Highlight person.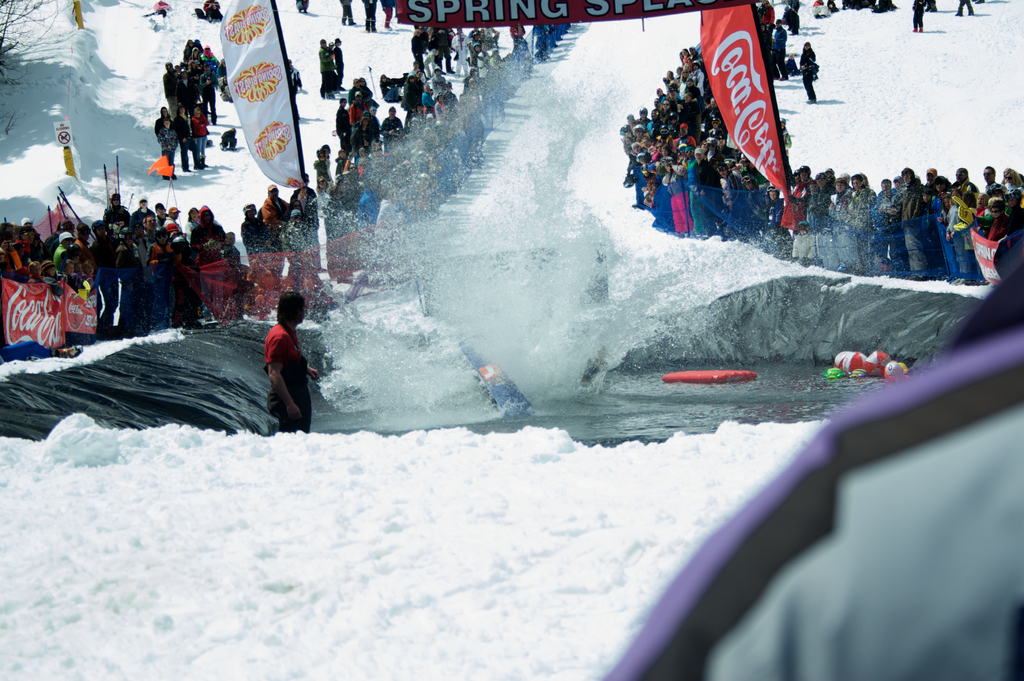
Highlighted region: <box>470,28,488,40</box>.
